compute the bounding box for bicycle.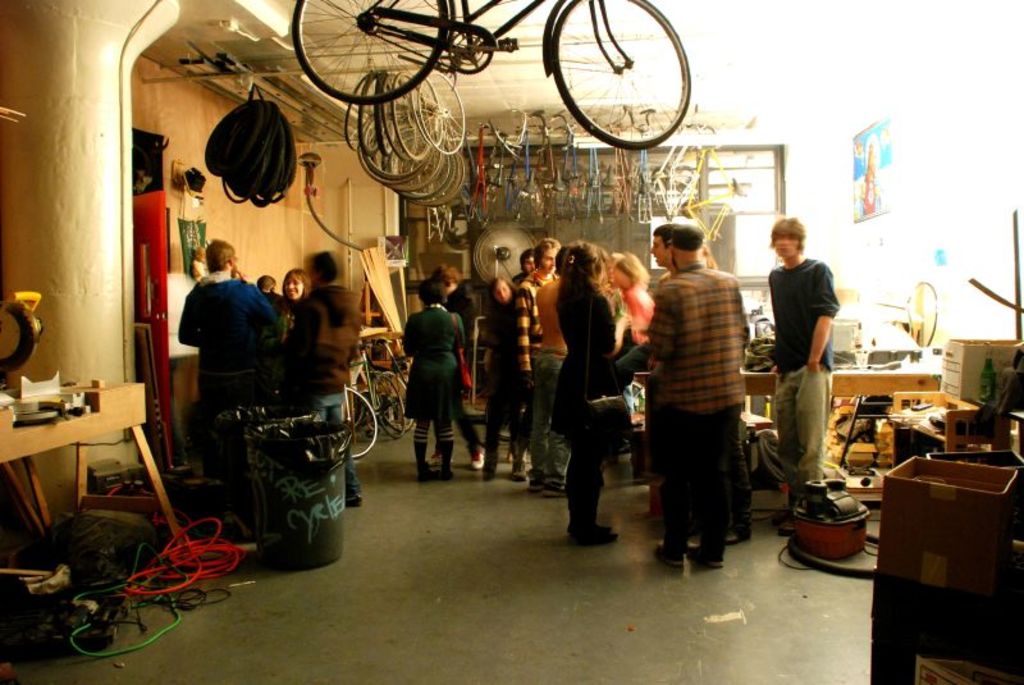
region(343, 346, 404, 458).
